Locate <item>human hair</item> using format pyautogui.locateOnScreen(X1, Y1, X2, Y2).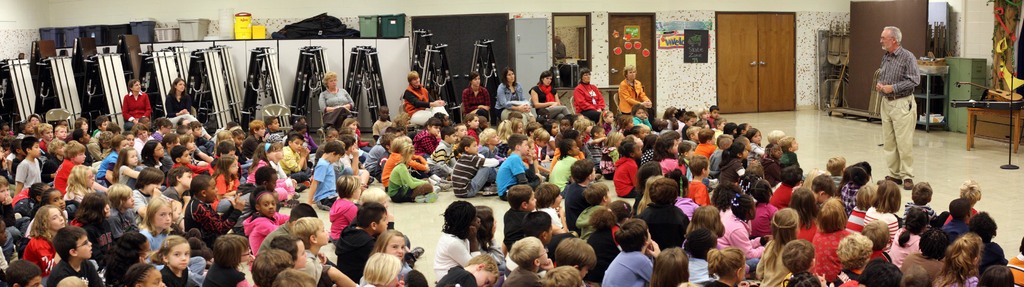
pyautogui.locateOnScreen(324, 72, 335, 85).
